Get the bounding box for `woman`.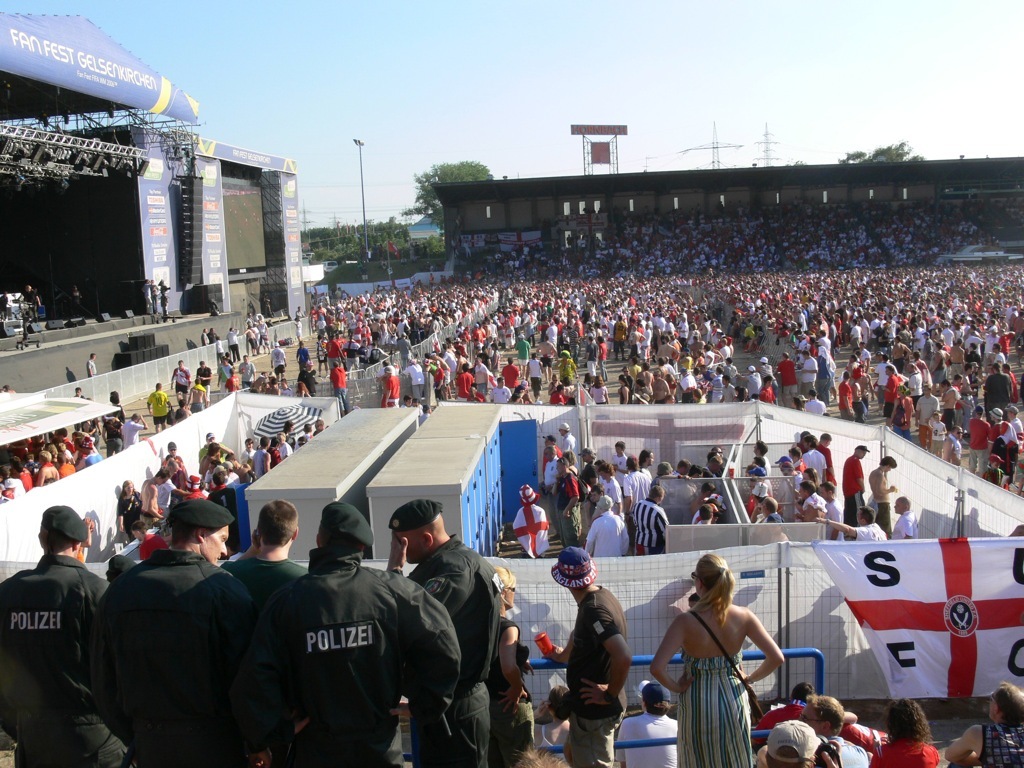
[x1=508, y1=385, x2=533, y2=402].
